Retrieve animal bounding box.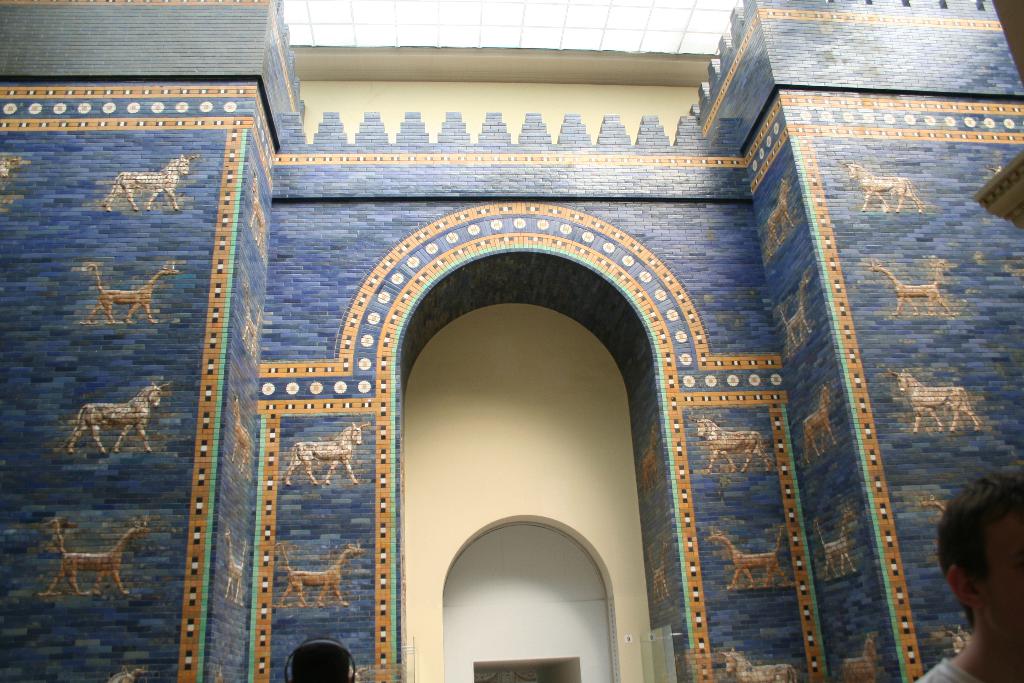
Bounding box: {"x1": 0, "y1": 158, "x2": 29, "y2": 215}.
